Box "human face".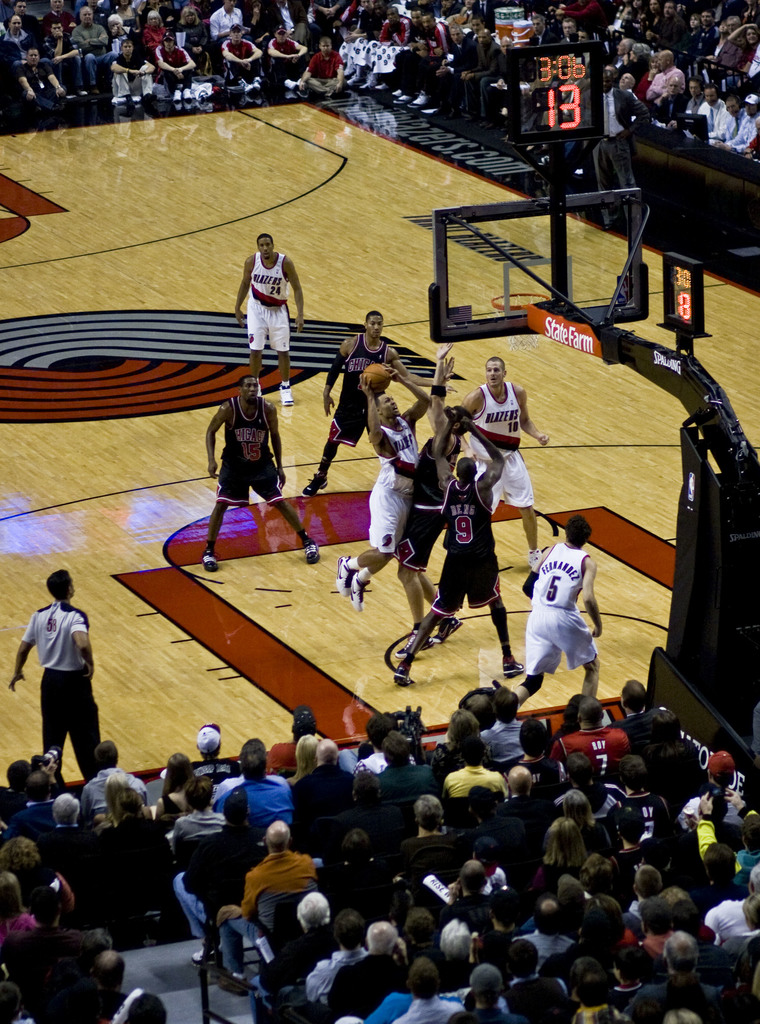
{"x1": 484, "y1": 358, "x2": 503, "y2": 384}.
